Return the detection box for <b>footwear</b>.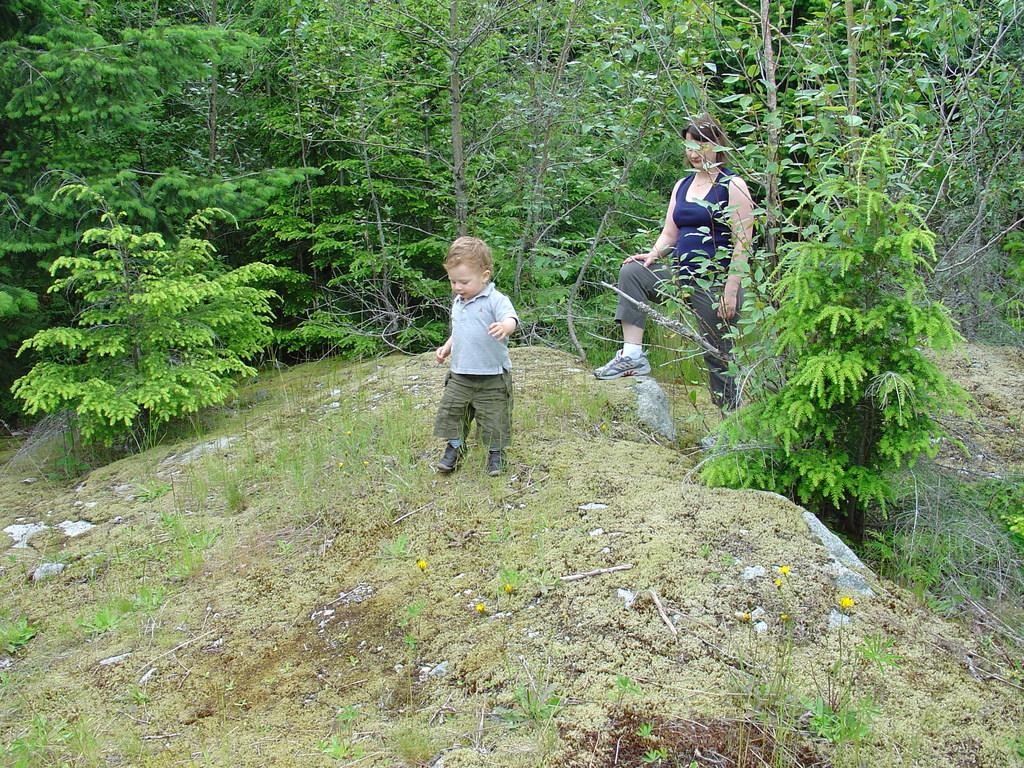
BBox(435, 440, 467, 470).
